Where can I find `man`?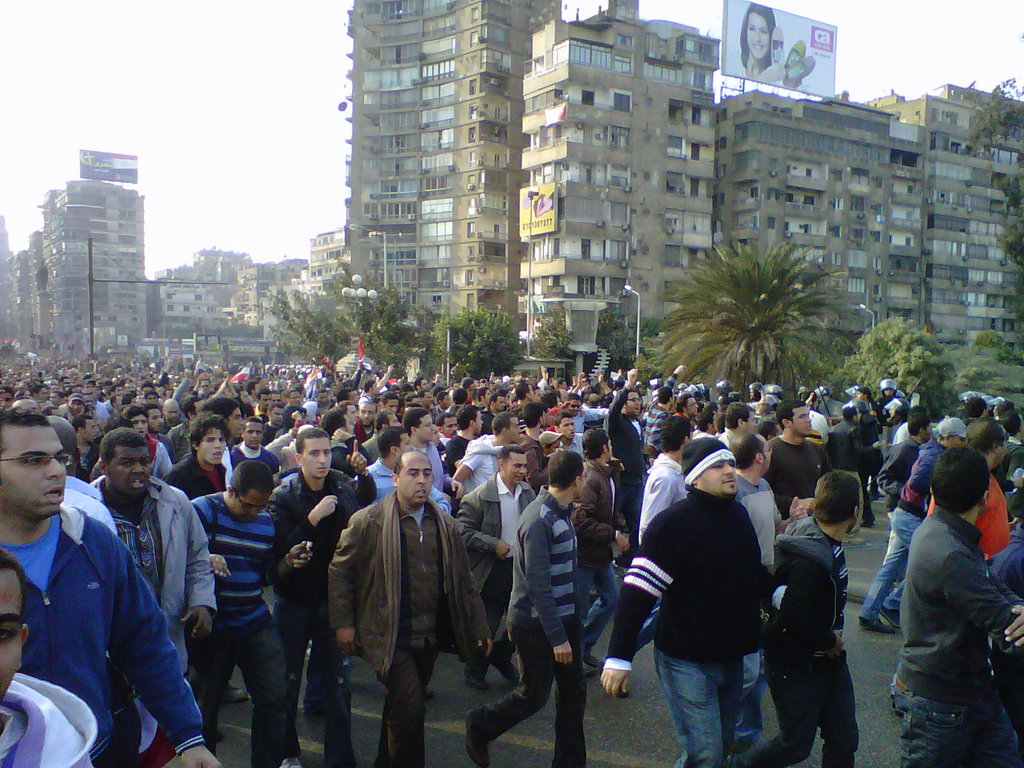
You can find it at rect(245, 382, 262, 407).
